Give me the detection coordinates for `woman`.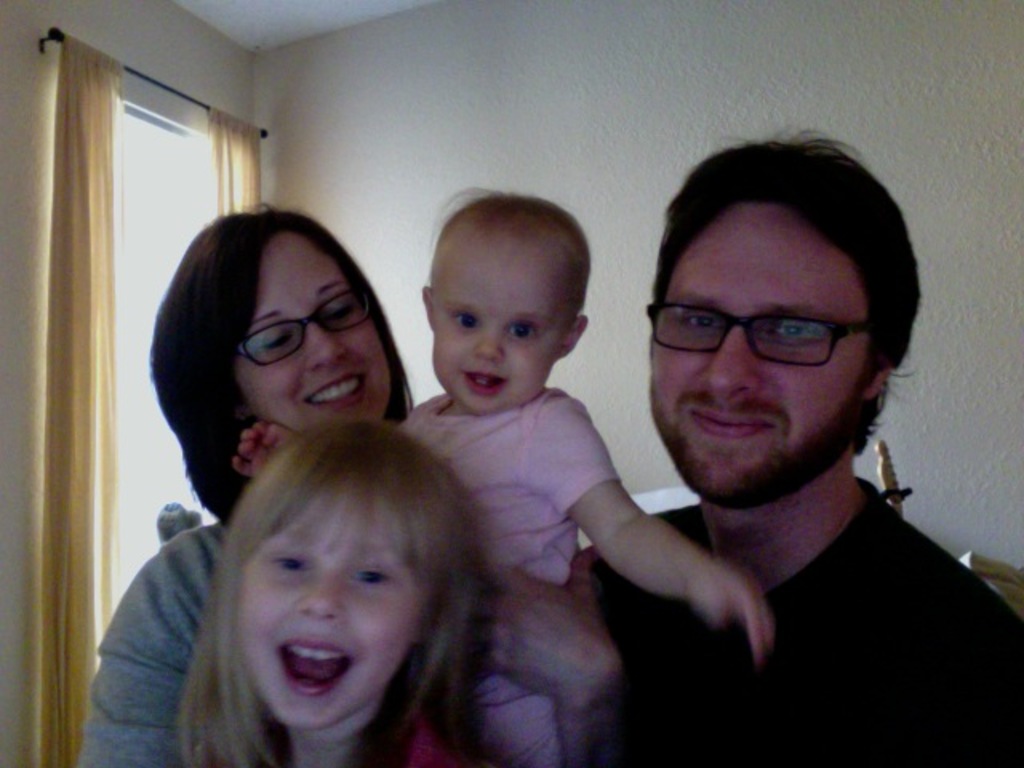
72:200:427:766.
